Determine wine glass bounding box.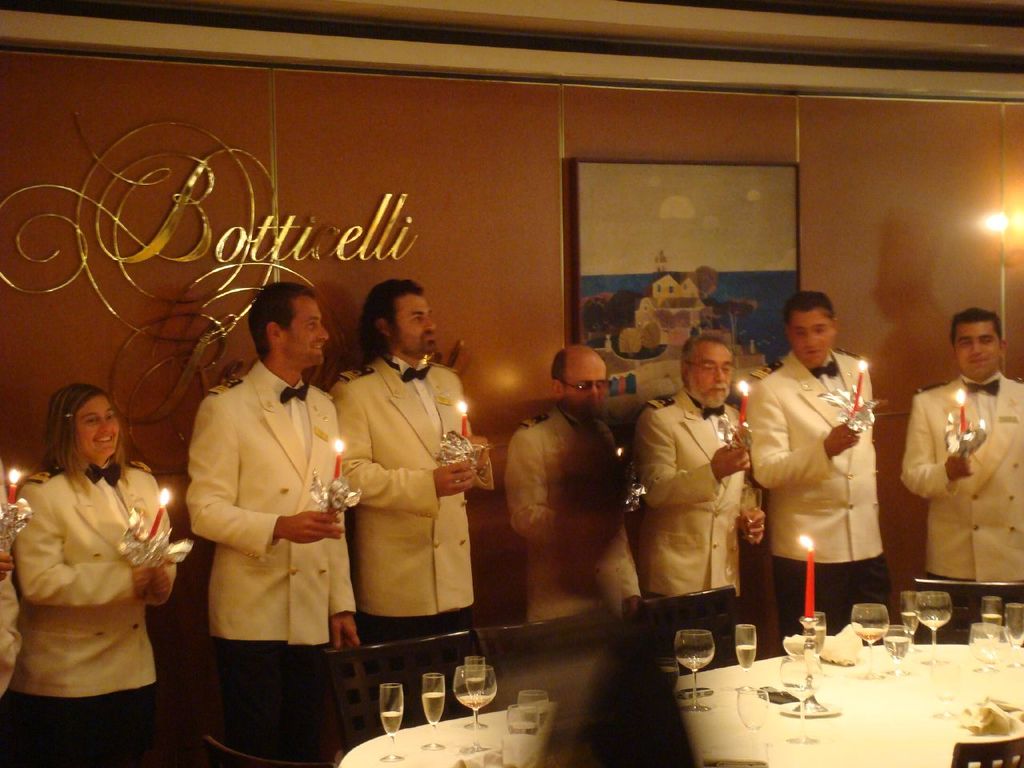
Determined: x1=1006, y1=602, x2=1023, y2=646.
